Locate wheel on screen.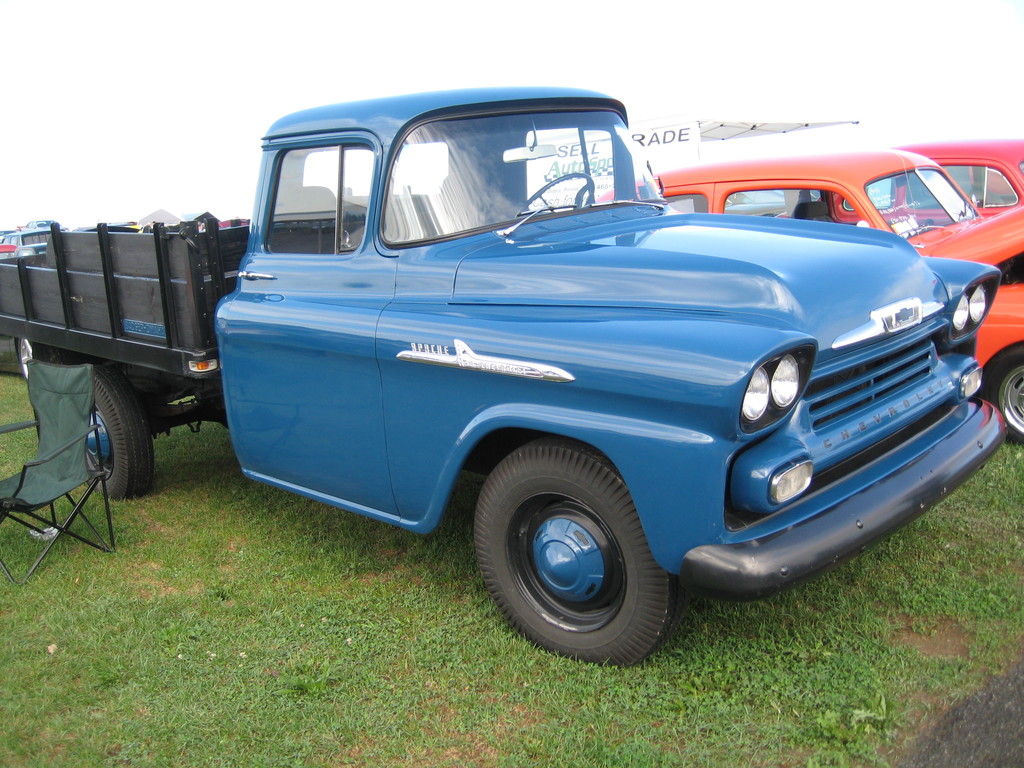
On screen at box(985, 346, 1023, 442).
